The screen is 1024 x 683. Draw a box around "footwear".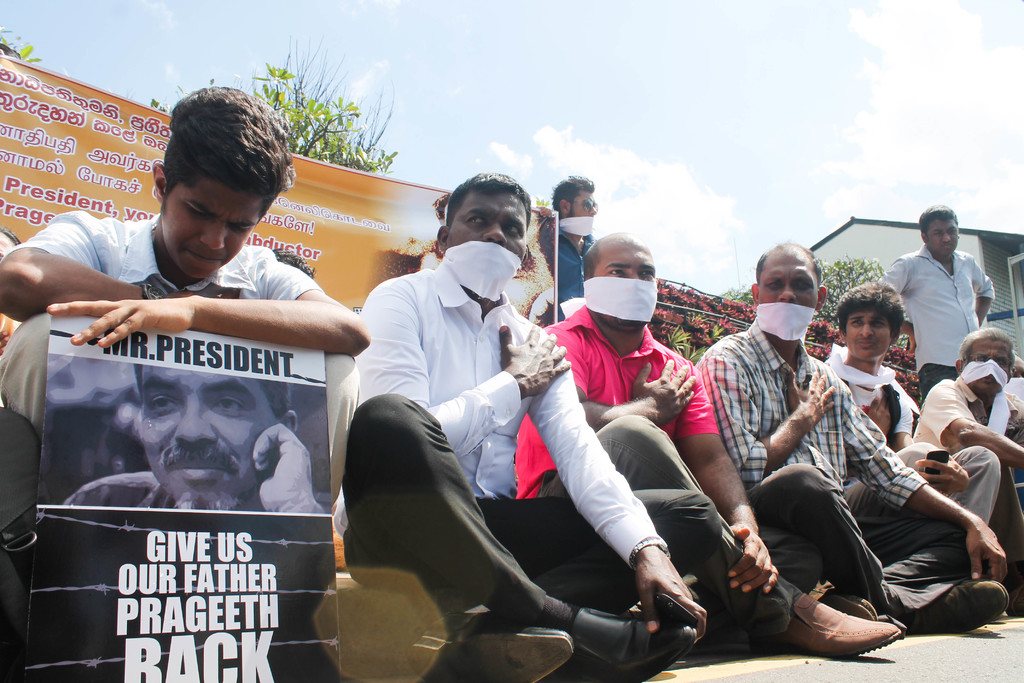
{"left": 812, "top": 582, "right": 883, "bottom": 621}.
